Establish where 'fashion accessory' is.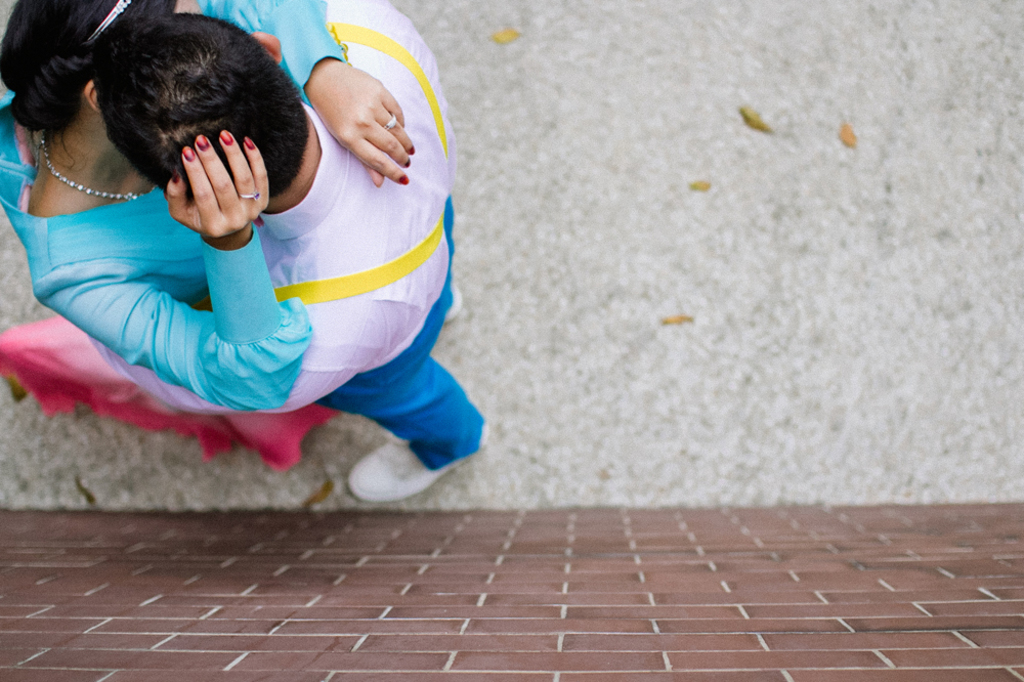
Established at x1=237 y1=187 x2=262 y2=203.
